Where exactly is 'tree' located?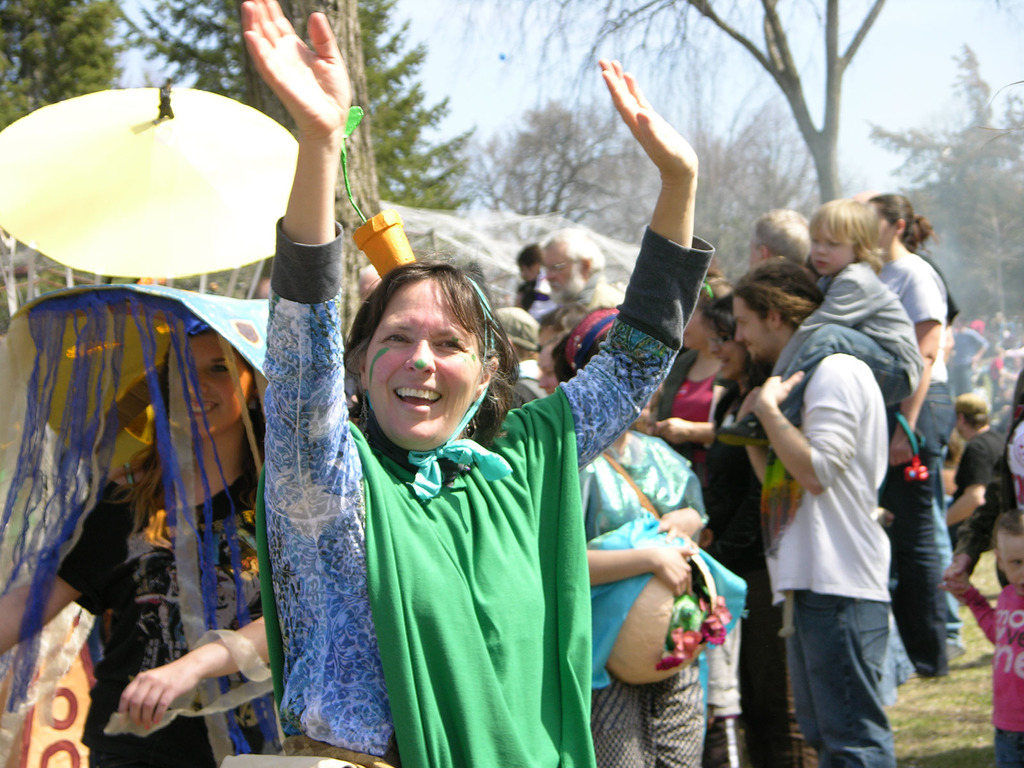
Its bounding box is box=[451, 0, 888, 212].
